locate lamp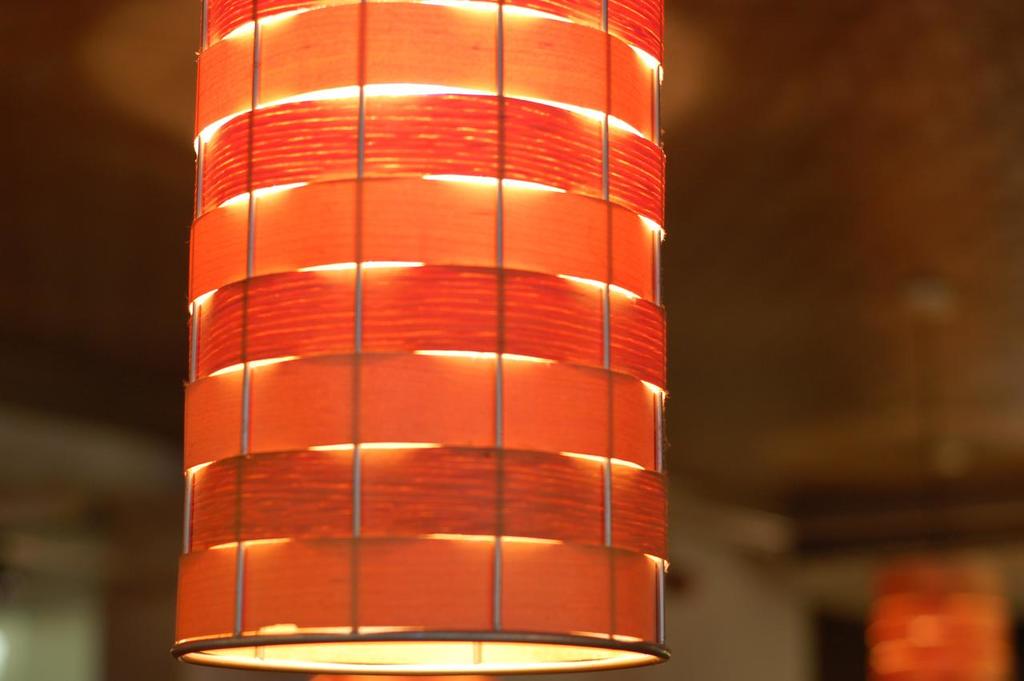
x1=147 y1=12 x2=709 y2=680
